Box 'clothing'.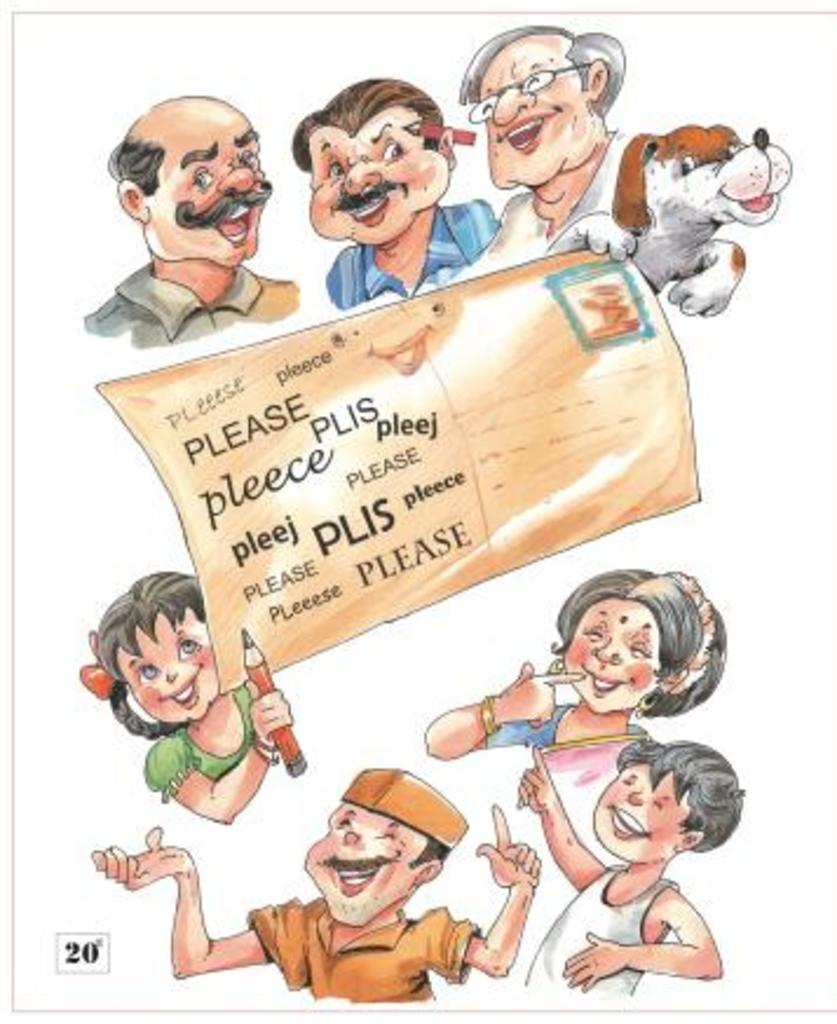
(left=251, top=879, right=483, bottom=1008).
